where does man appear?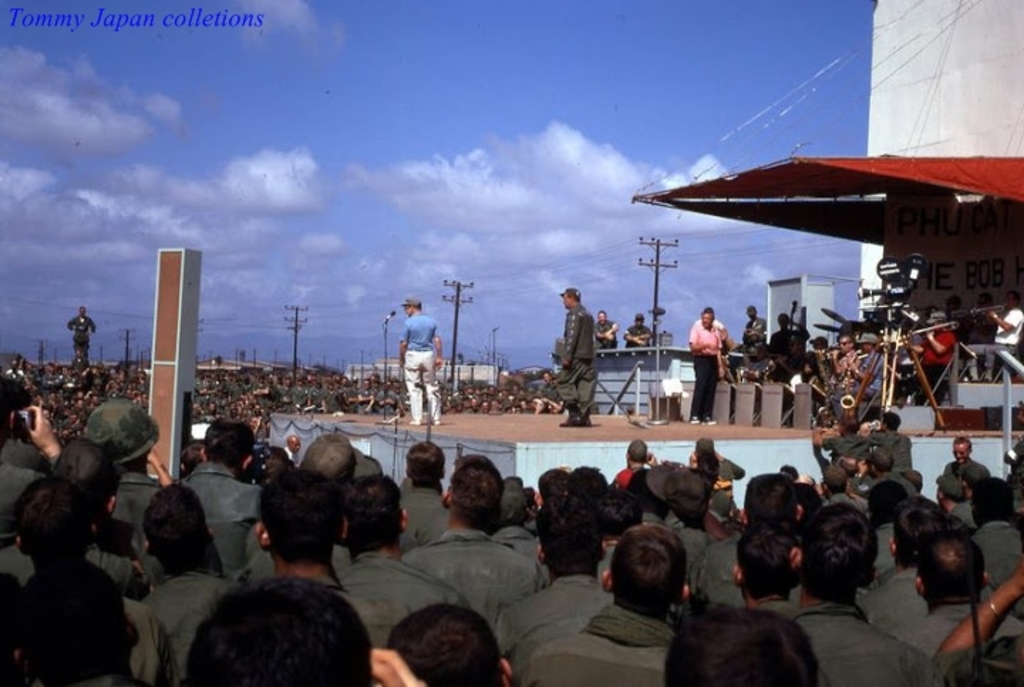
Appears at <box>738,303,771,343</box>.
